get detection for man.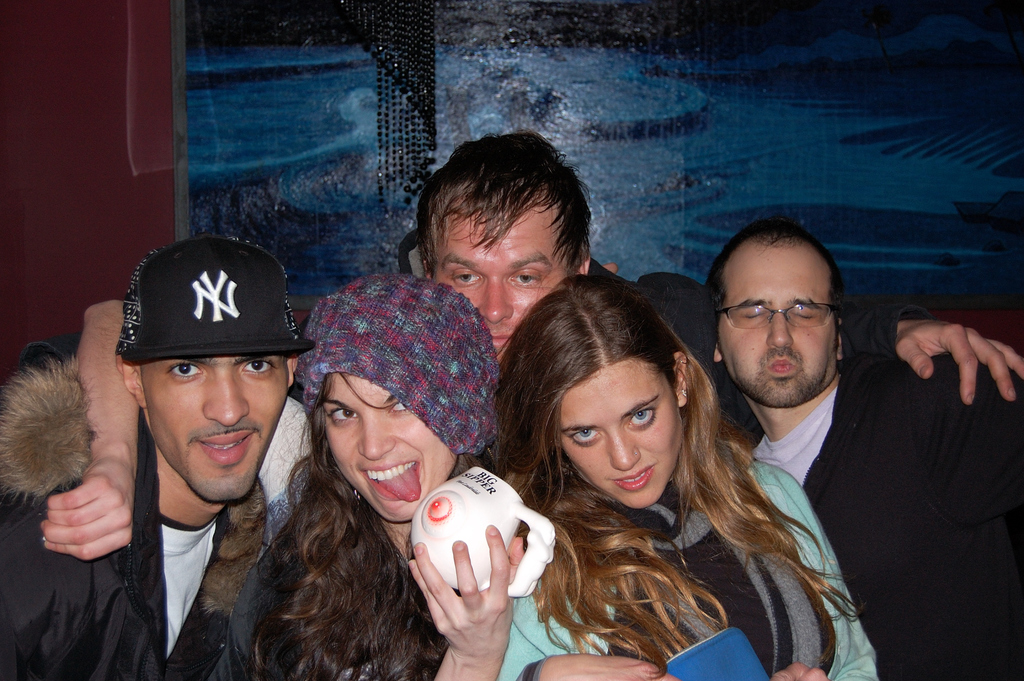
Detection: <region>714, 233, 1023, 680</region>.
